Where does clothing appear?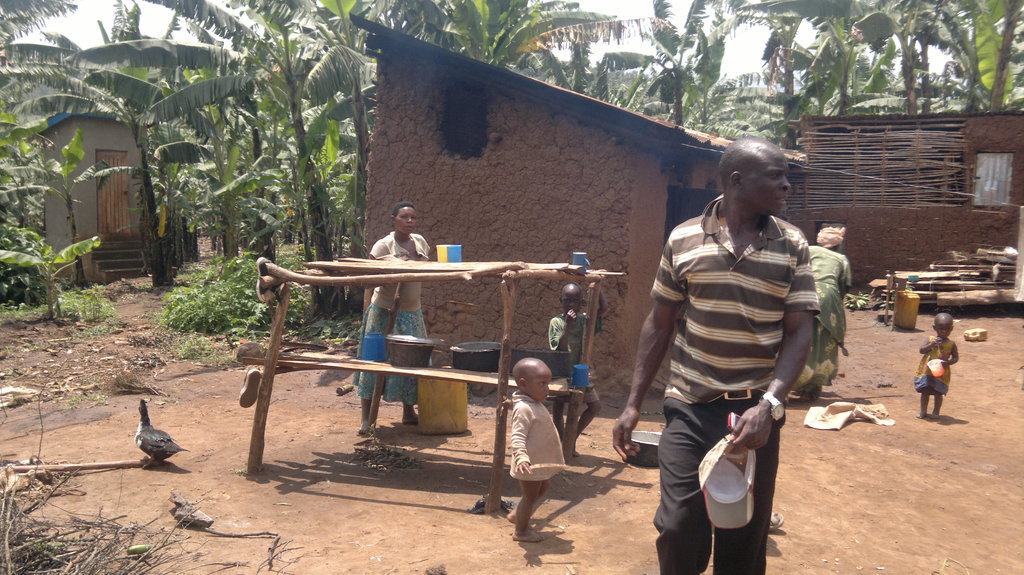
Appears at BBox(654, 197, 828, 574).
